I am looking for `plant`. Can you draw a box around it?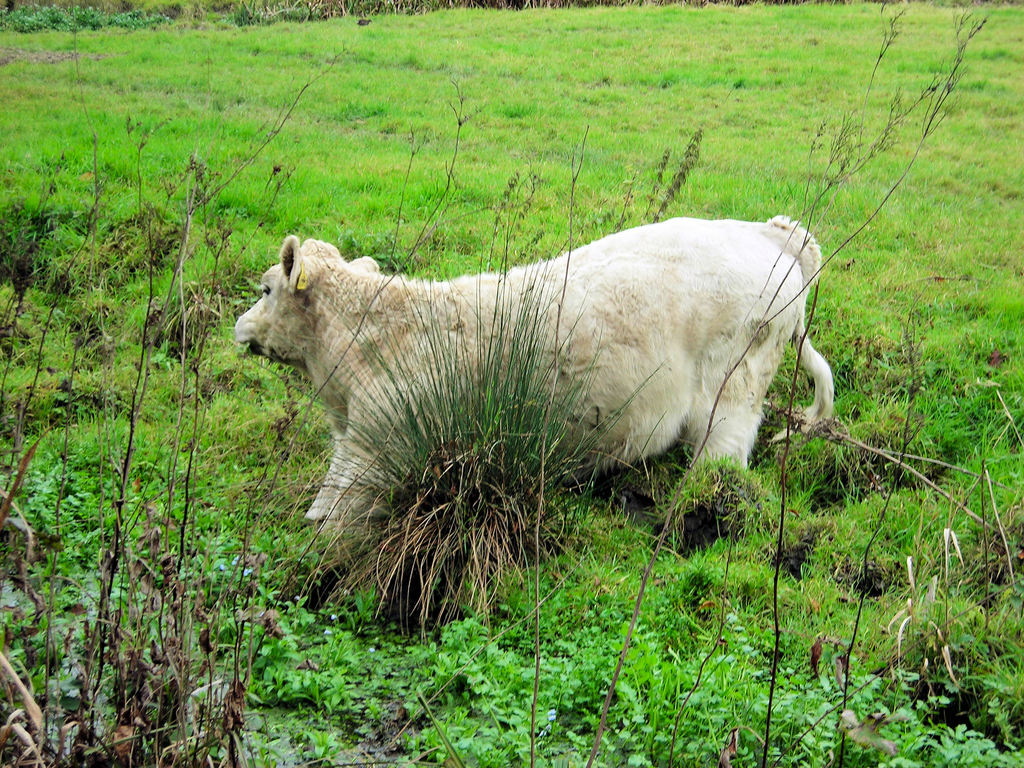
Sure, the bounding box is BBox(785, 310, 1007, 487).
